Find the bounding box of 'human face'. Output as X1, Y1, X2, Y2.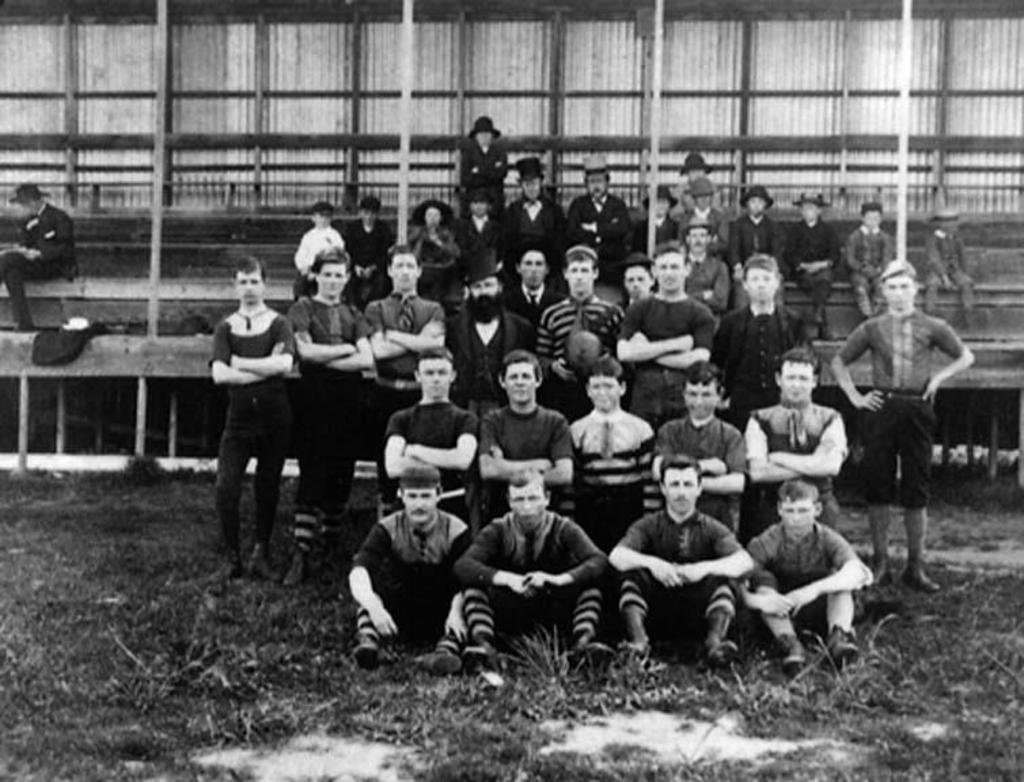
739, 191, 767, 216.
